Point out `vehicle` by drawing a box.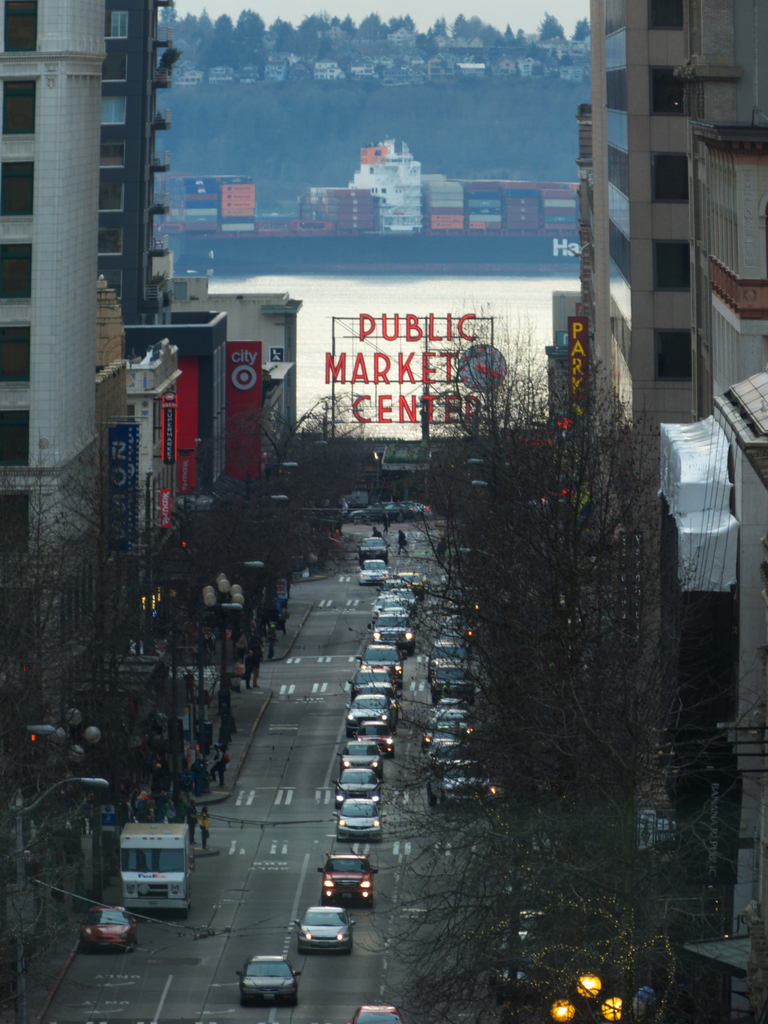
crop(345, 744, 385, 777).
